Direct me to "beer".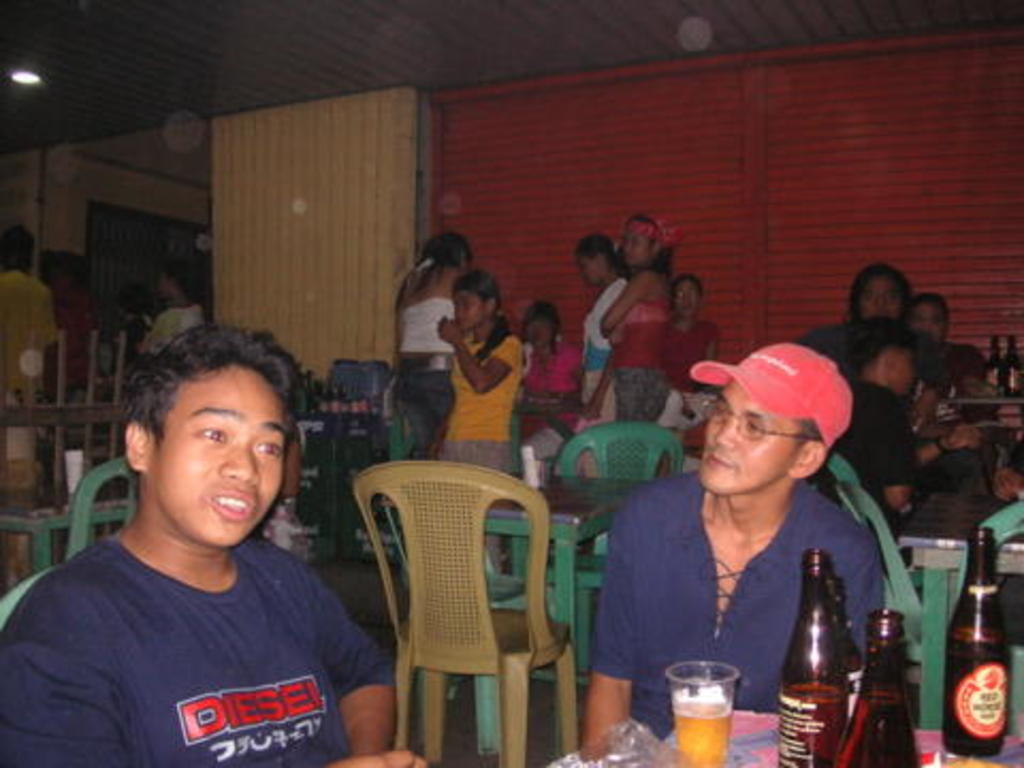
Direction: region(774, 555, 841, 766).
